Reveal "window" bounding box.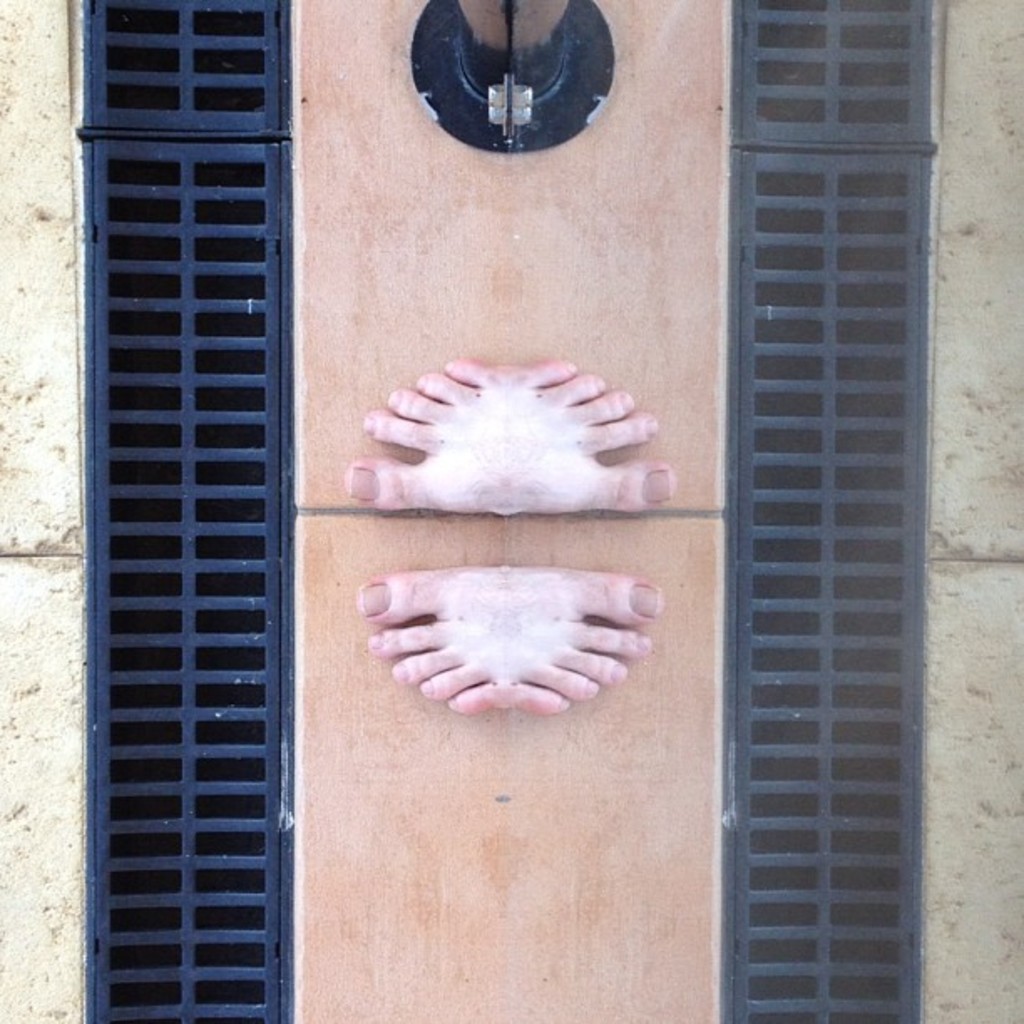
Revealed: BBox(75, 3, 288, 1022).
